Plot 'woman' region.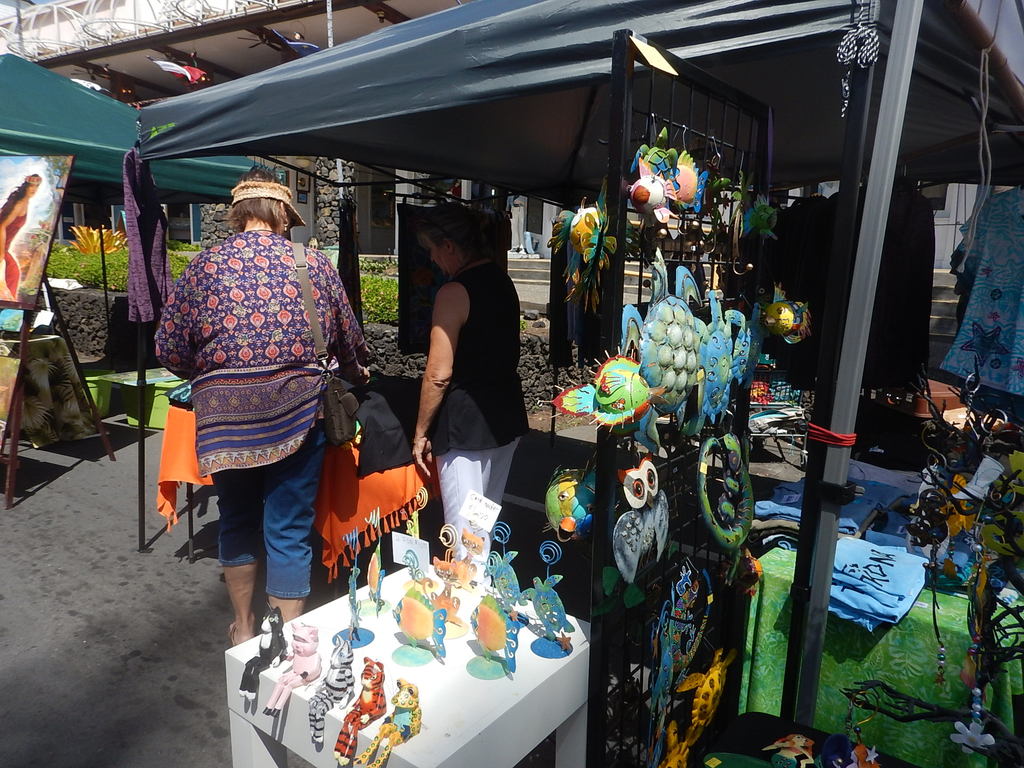
Plotted at BBox(0, 169, 40, 304).
